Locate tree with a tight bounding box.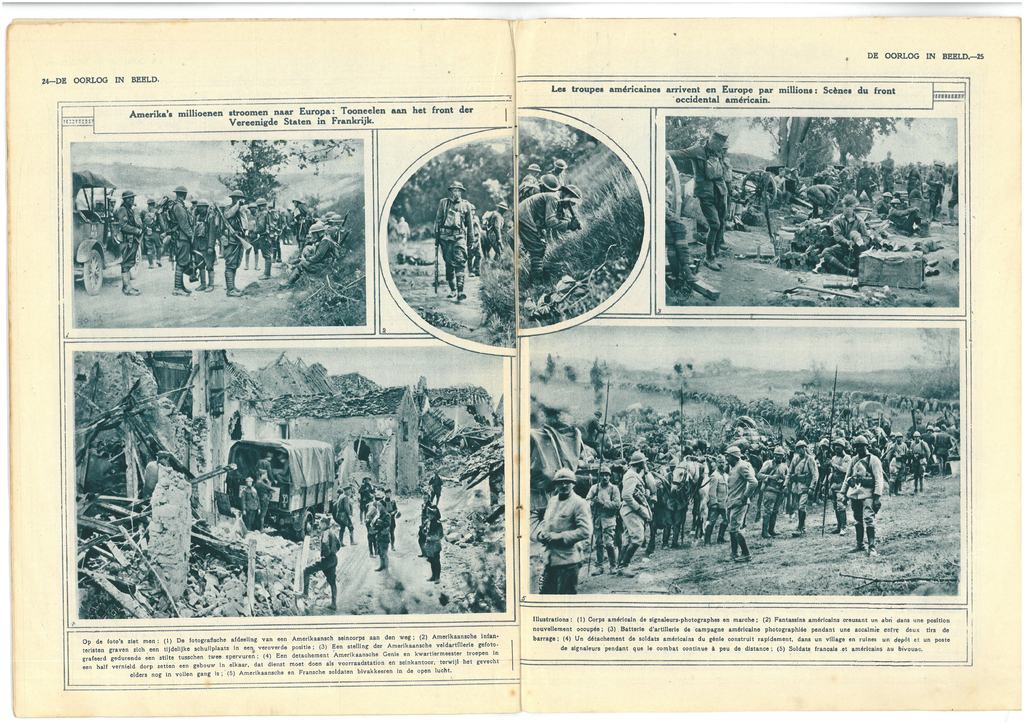
left=904, top=326, right=958, bottom=406.
